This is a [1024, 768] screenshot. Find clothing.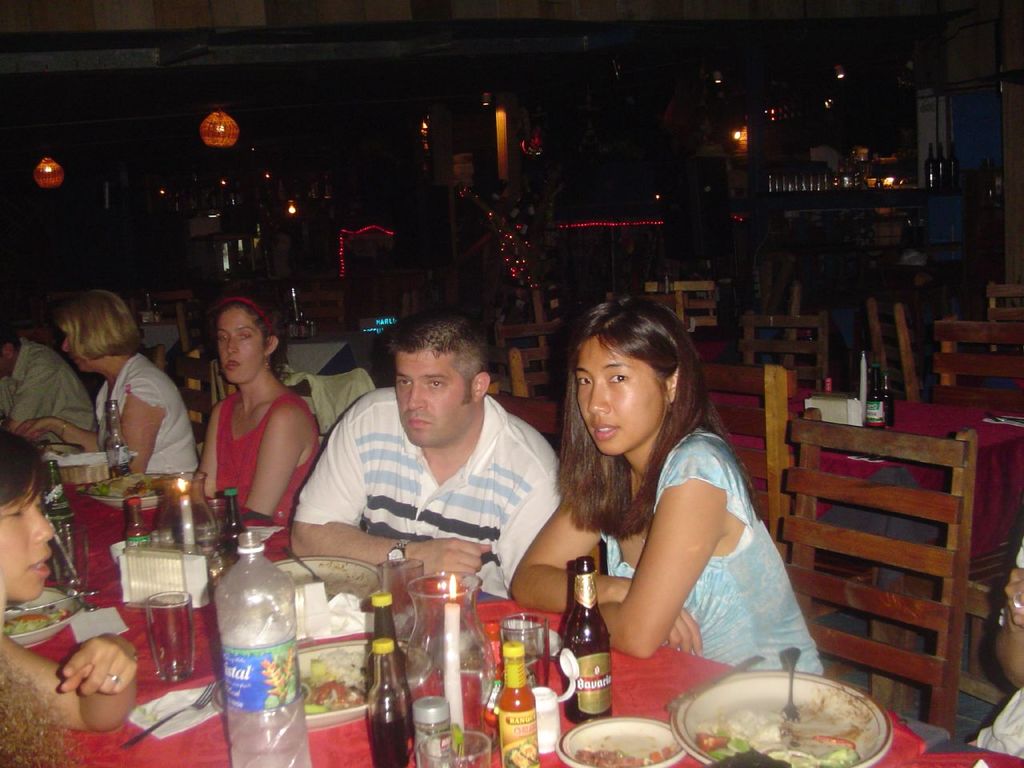
Bounding box: [293, 386, 565, 601].
